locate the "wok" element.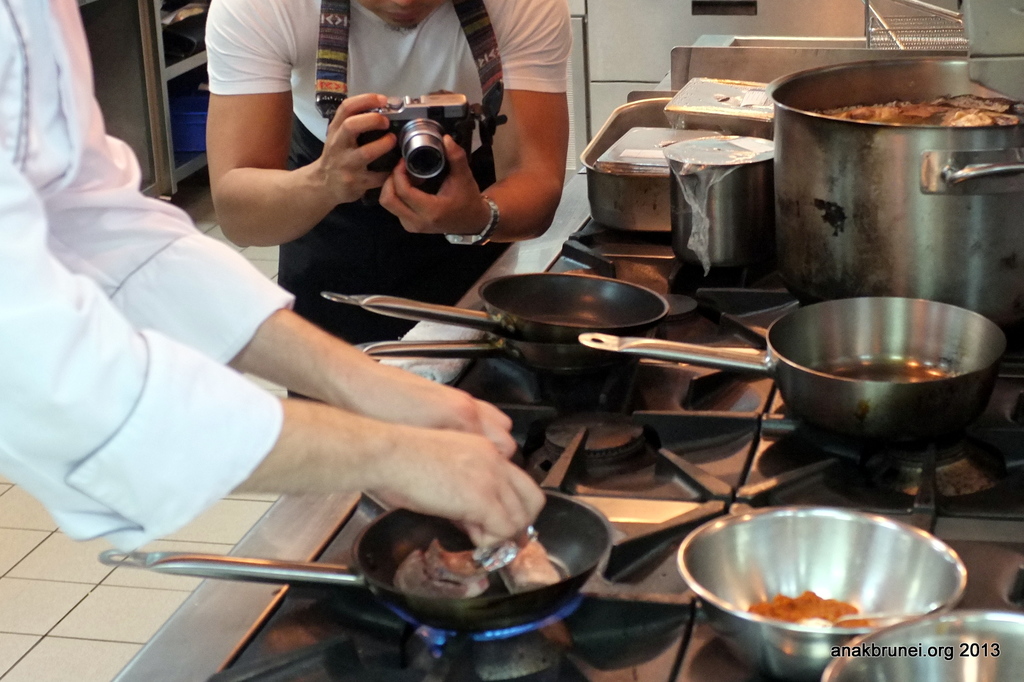
Element bbox: locate(364, 321, 662, 380).
